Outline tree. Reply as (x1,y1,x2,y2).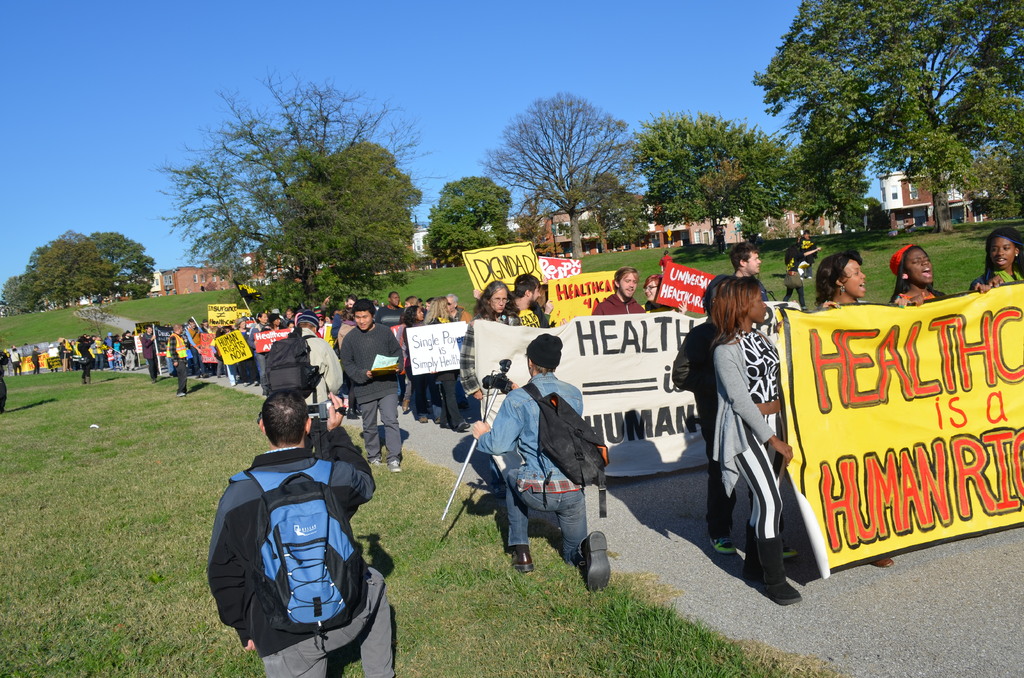
(430,177,513,253).
